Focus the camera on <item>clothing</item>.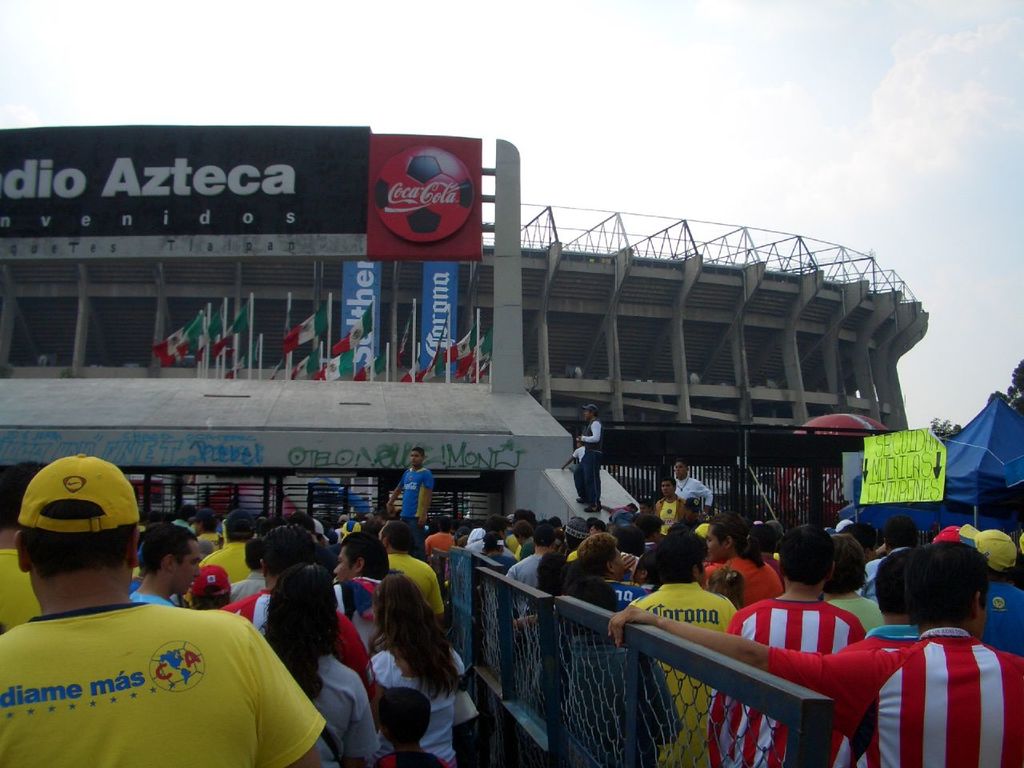
Focus region: bbox=(706, 597, 866, 767).
